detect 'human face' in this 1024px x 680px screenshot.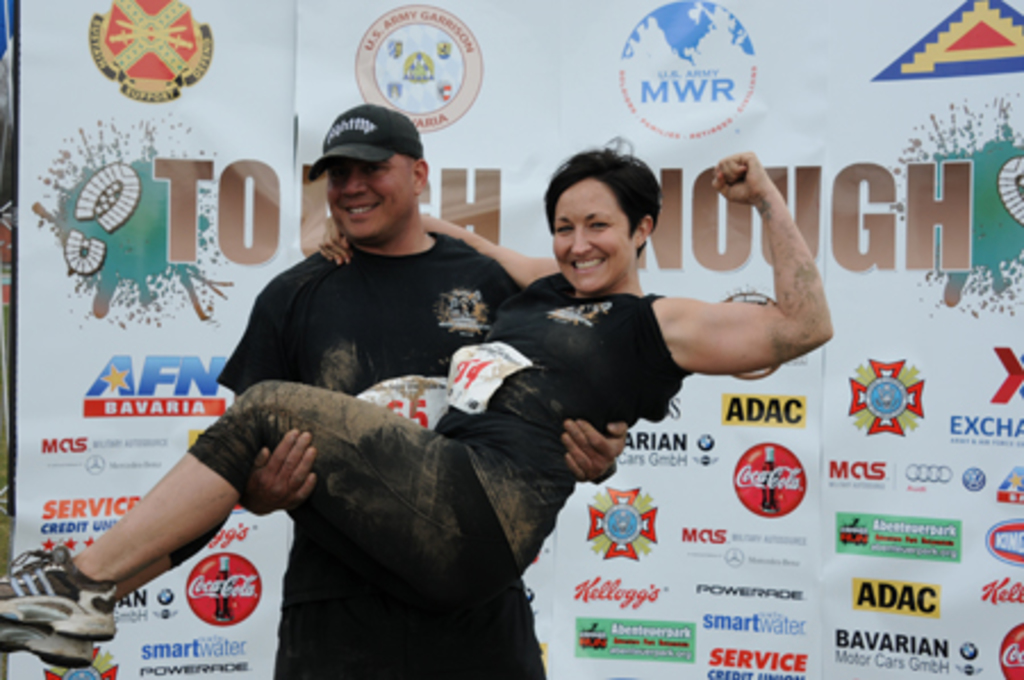
Detection: x1=328 y1=152 x2=414 y2=243.
